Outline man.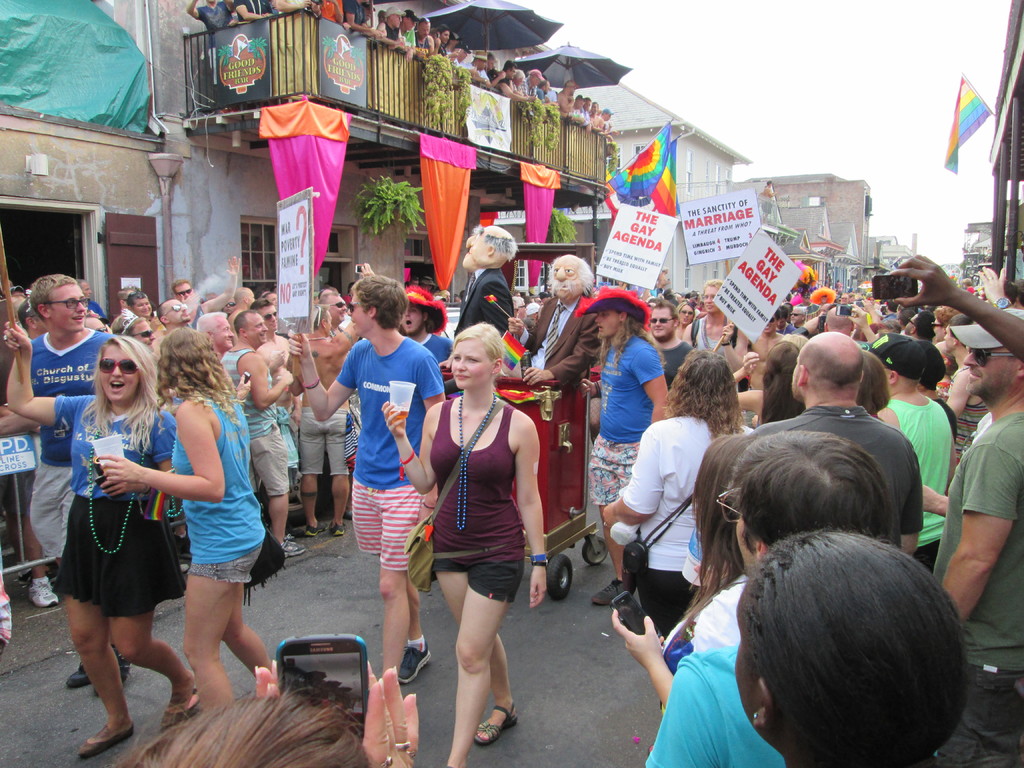
Outline: {"left": 284, "top": 273, "right": 447, "bottom": 689}.
